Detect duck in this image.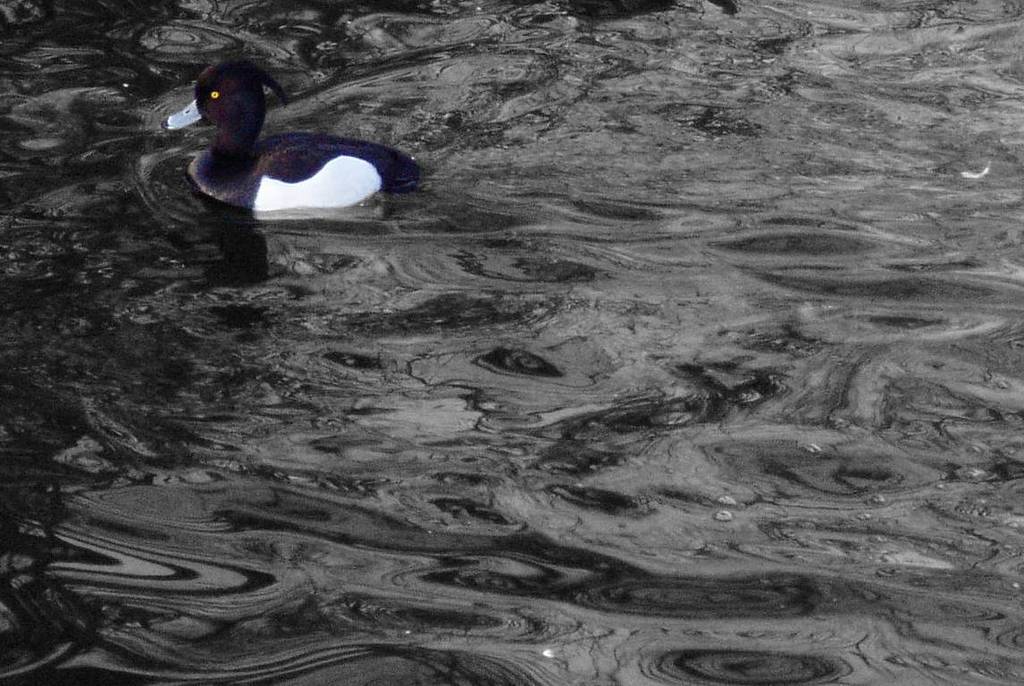
Detection: select_region(164, 54, 422, 213).
